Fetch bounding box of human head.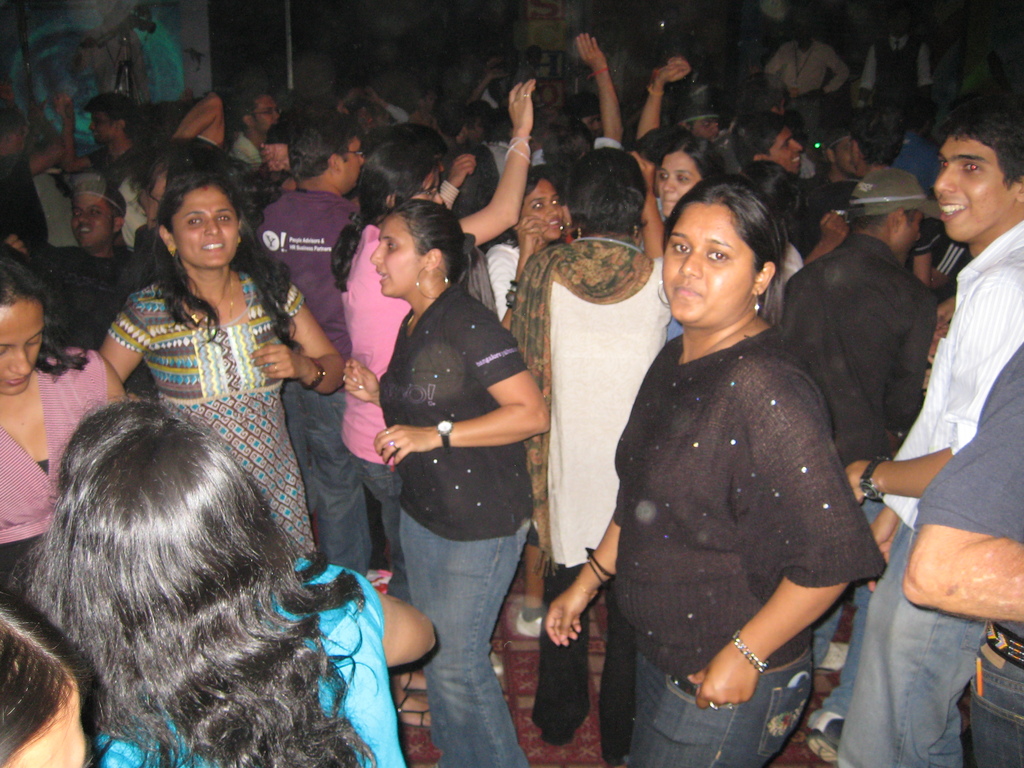
Bbox: l=681, t=93, r=730, b=140.
